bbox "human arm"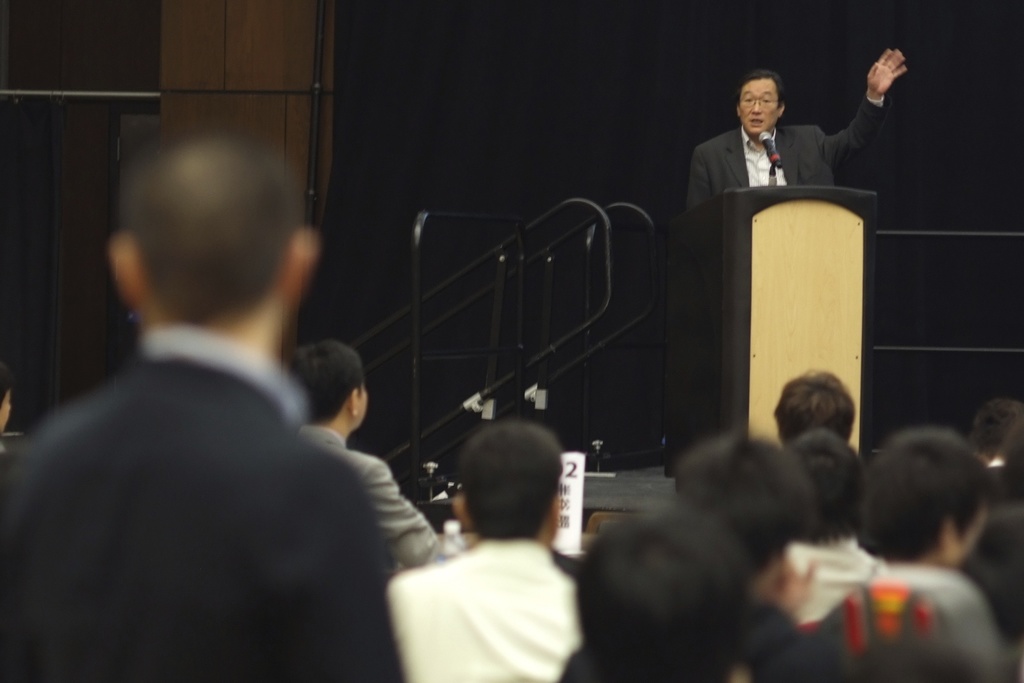
(left=245, top=462, right=403, bottom=676)
